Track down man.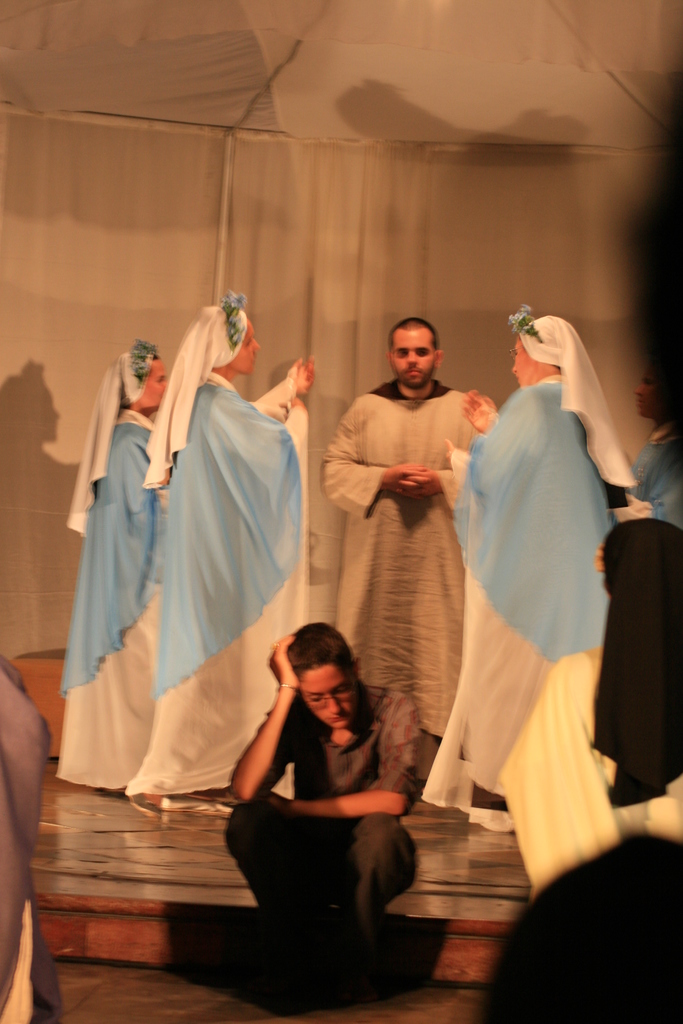
Tracked to detection(191, 621, 438, 983).
